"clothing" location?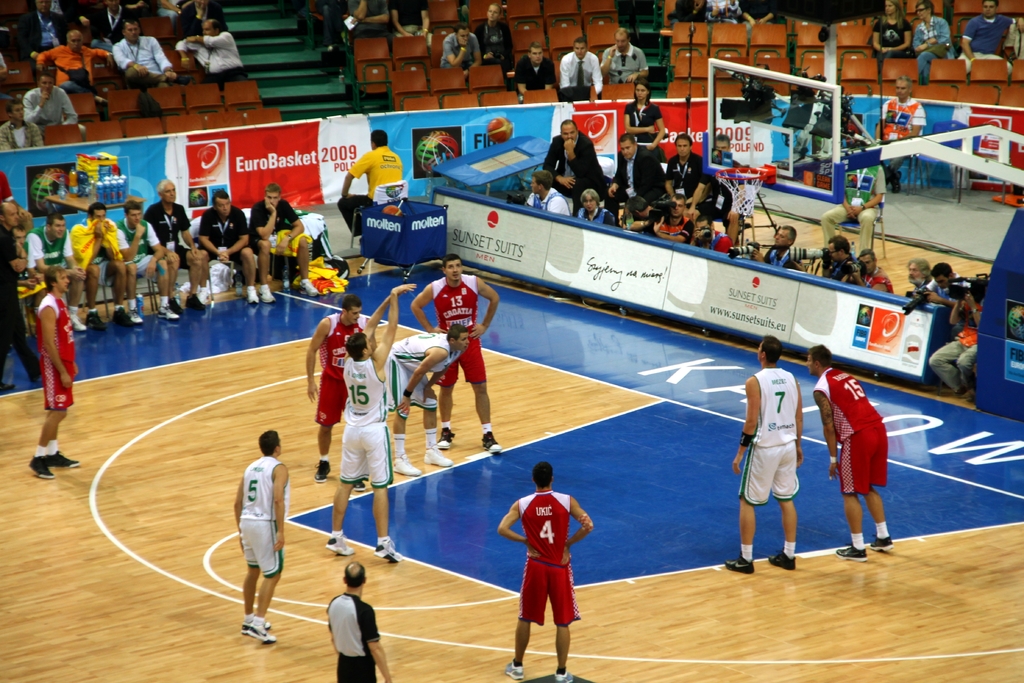
box=[315, 311, 364, 429]
